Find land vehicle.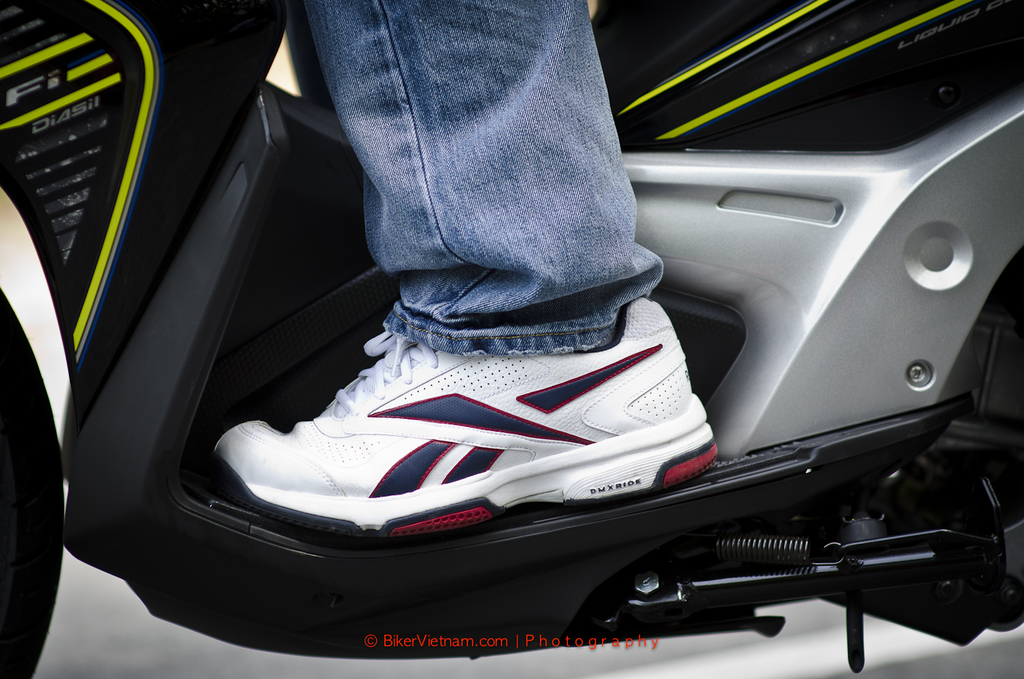
BBox(0, 0, 1023, 678).
